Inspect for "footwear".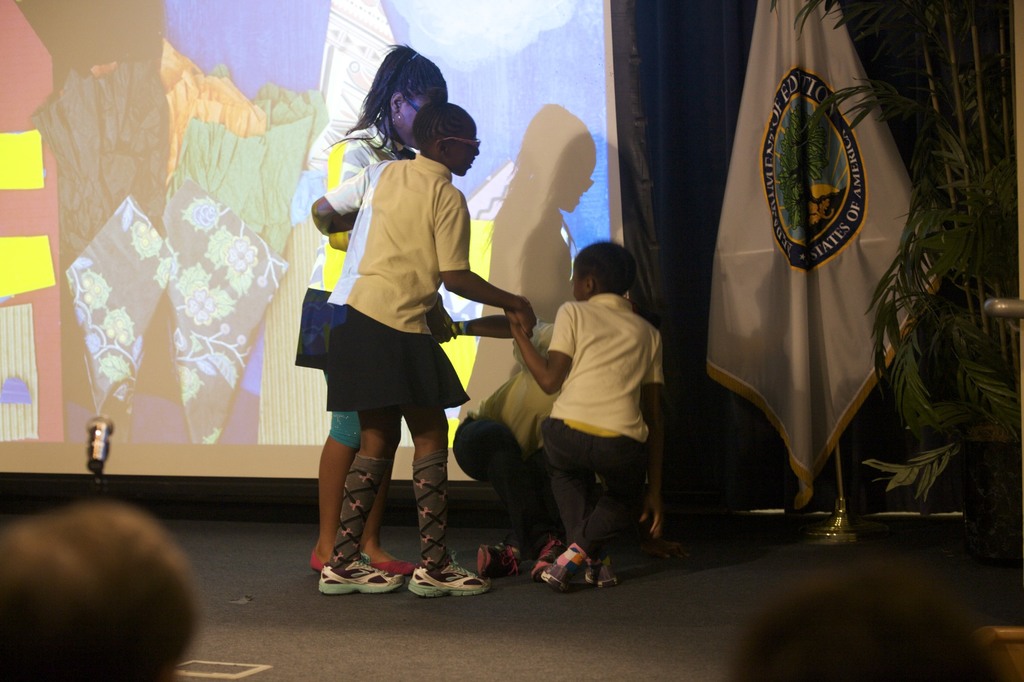
Inspection: bbox=[371, 560, 413, 579].
